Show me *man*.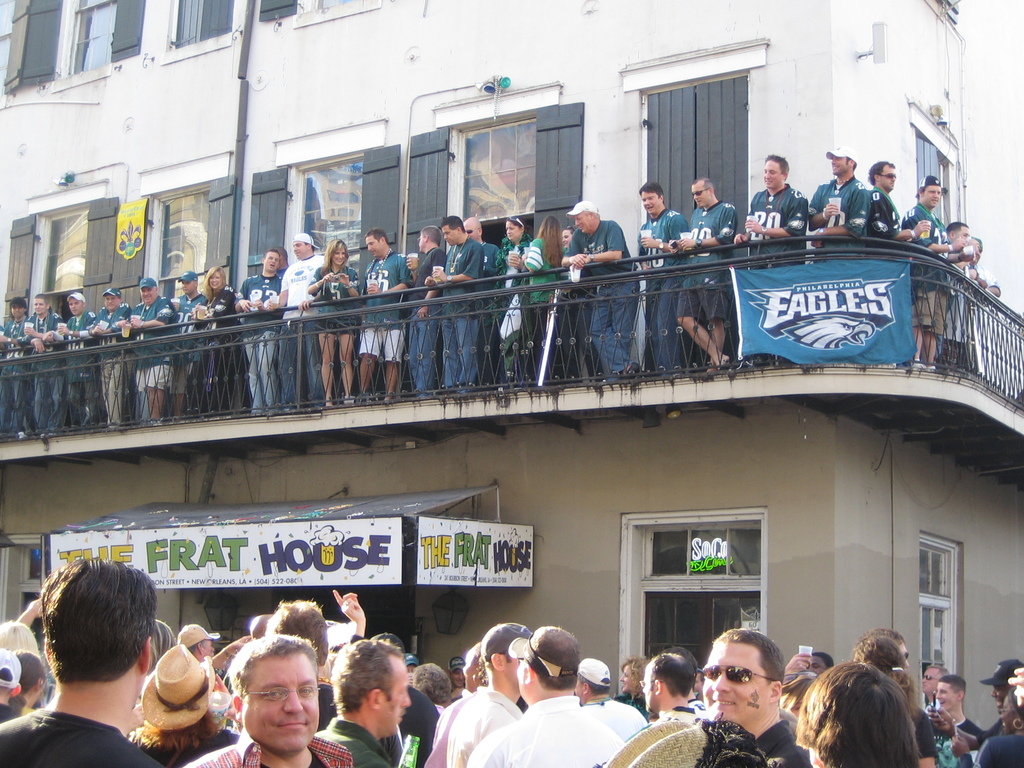
*man* is here: [919,664,950,696].
